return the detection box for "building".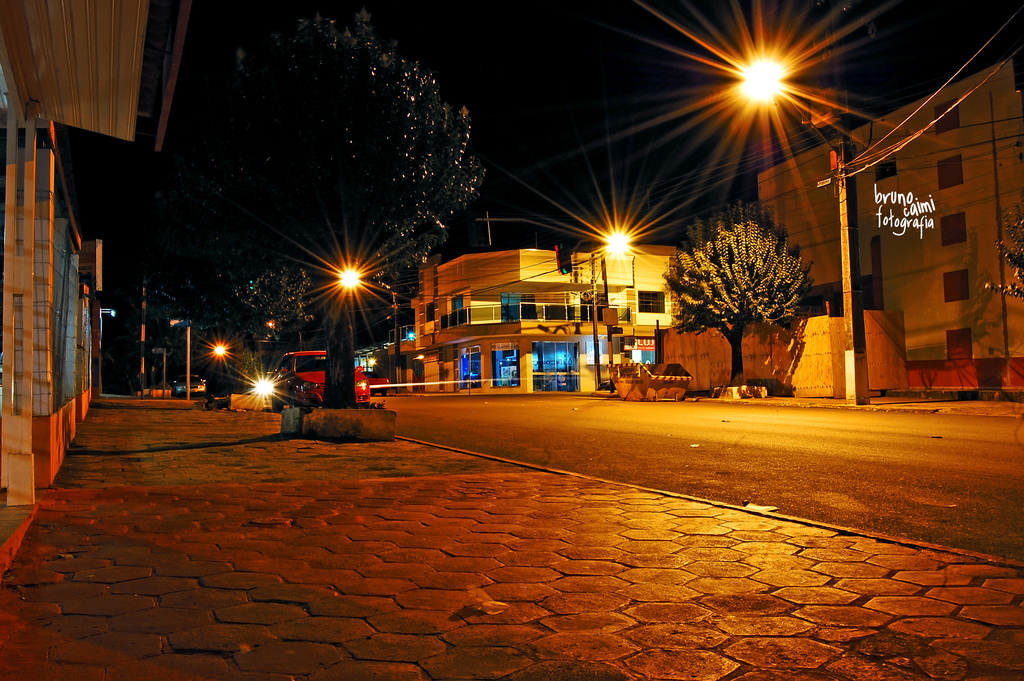
Rect(0, 0, 191, 574).
